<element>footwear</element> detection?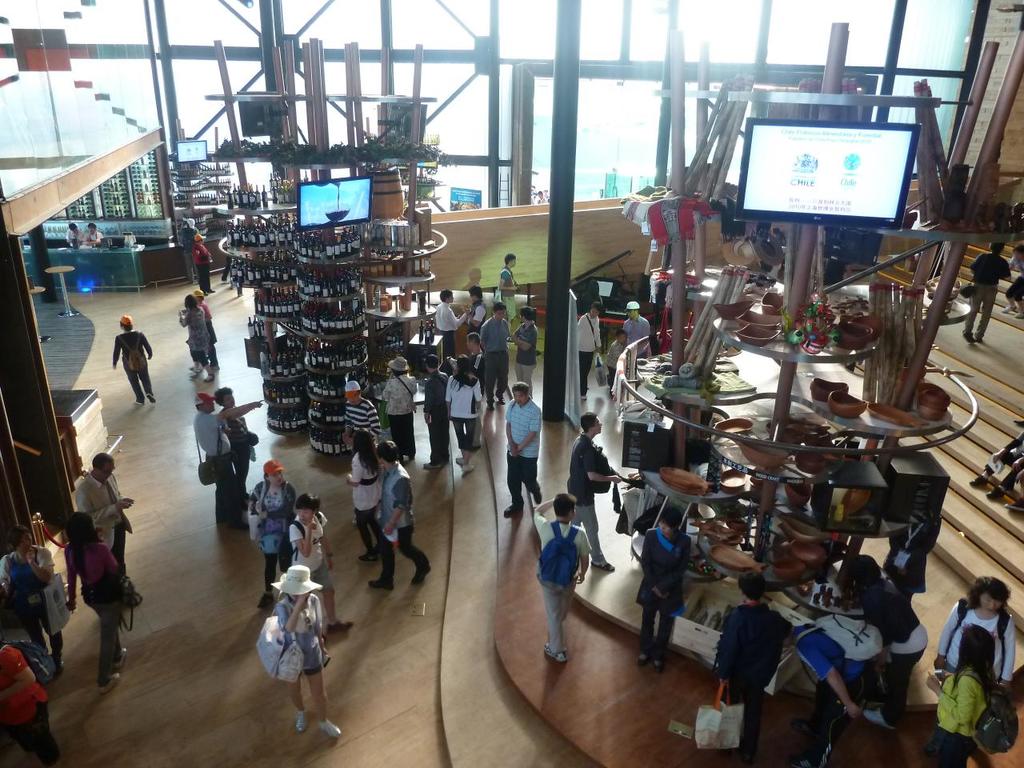
<region>366, 582, 390, 590</region>
